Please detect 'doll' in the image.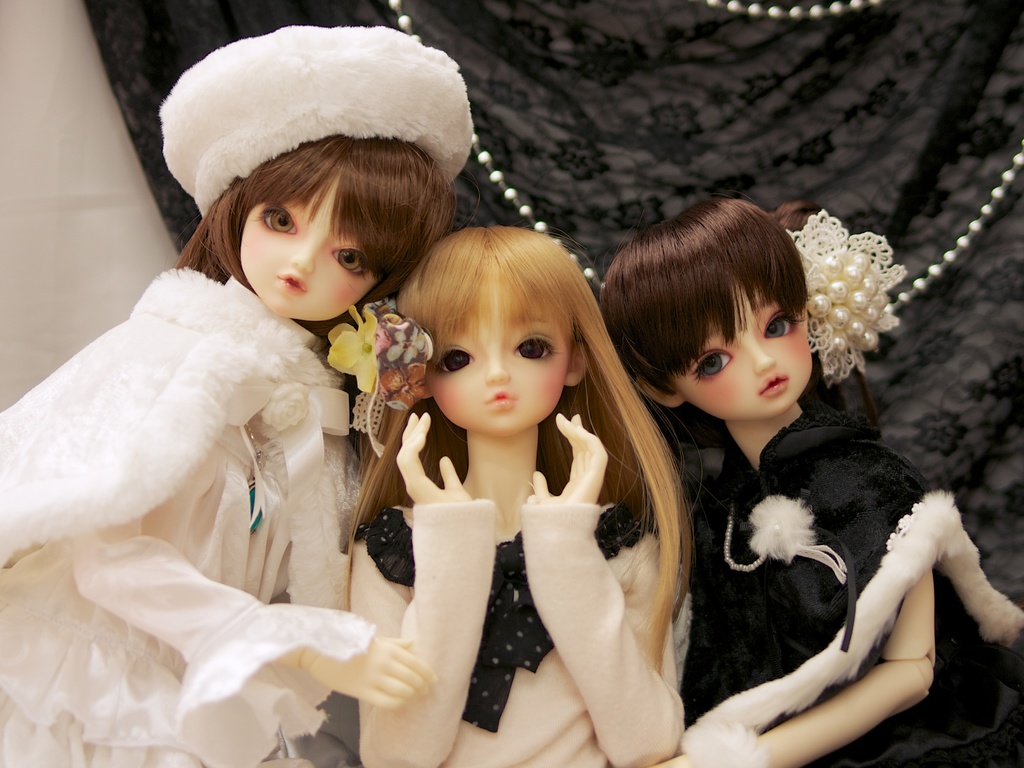
<bbox>13, 90, 435, 767</bbox>.
